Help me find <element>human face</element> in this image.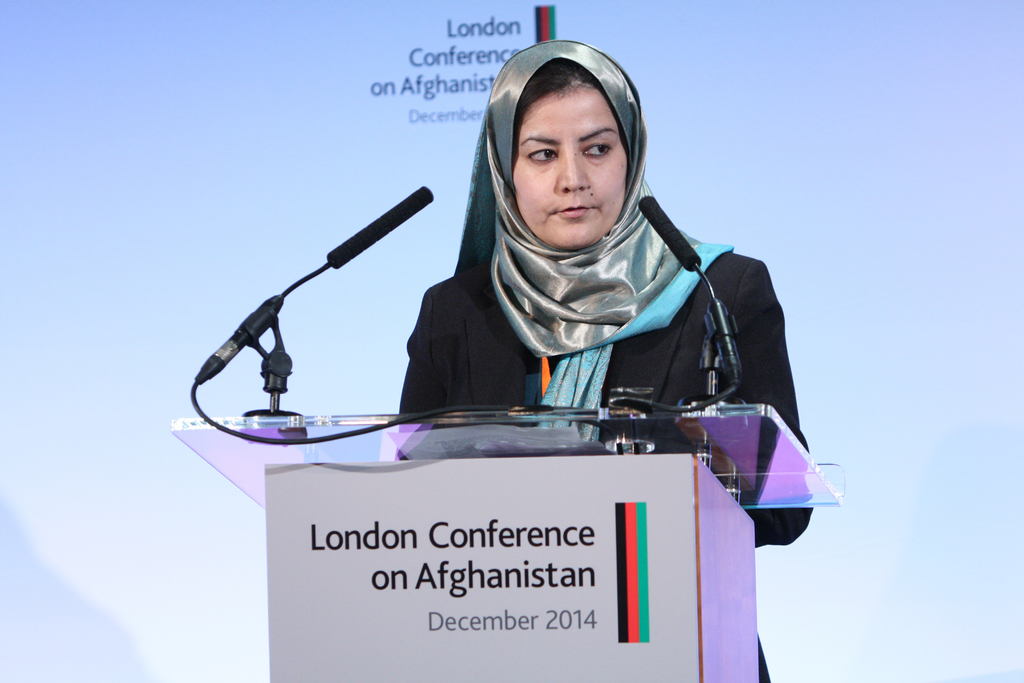
Found it: Rect(509, 86, 629, 256).
